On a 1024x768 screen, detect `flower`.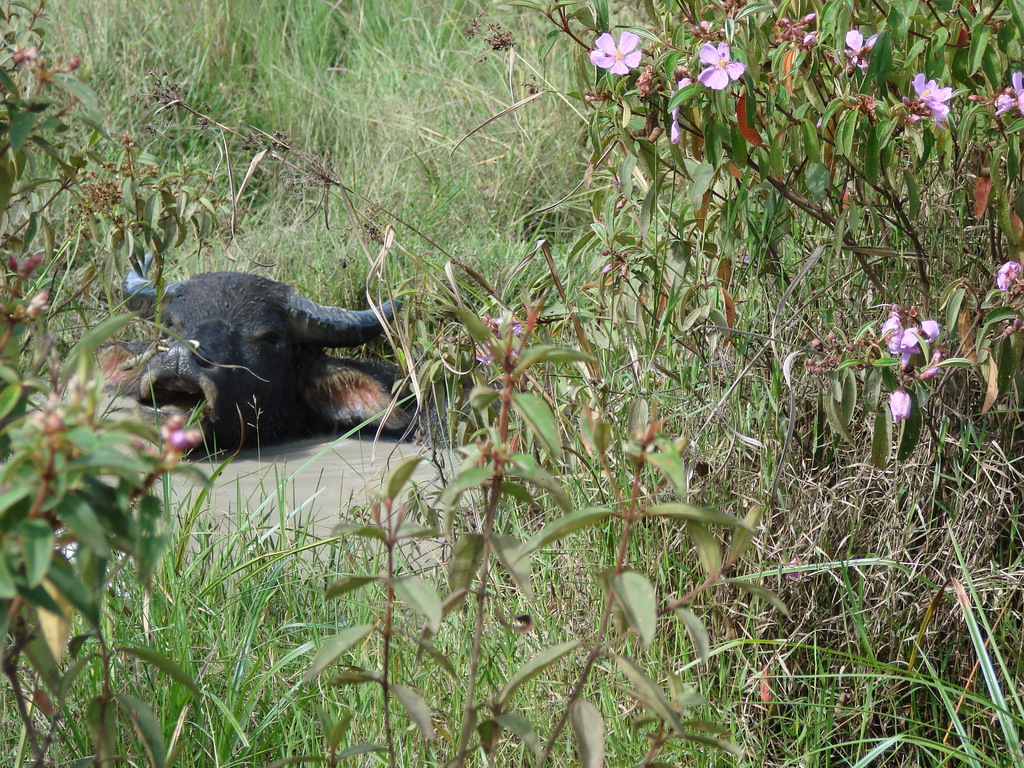
x1=588, y1=30, x2=643, y2=73.
